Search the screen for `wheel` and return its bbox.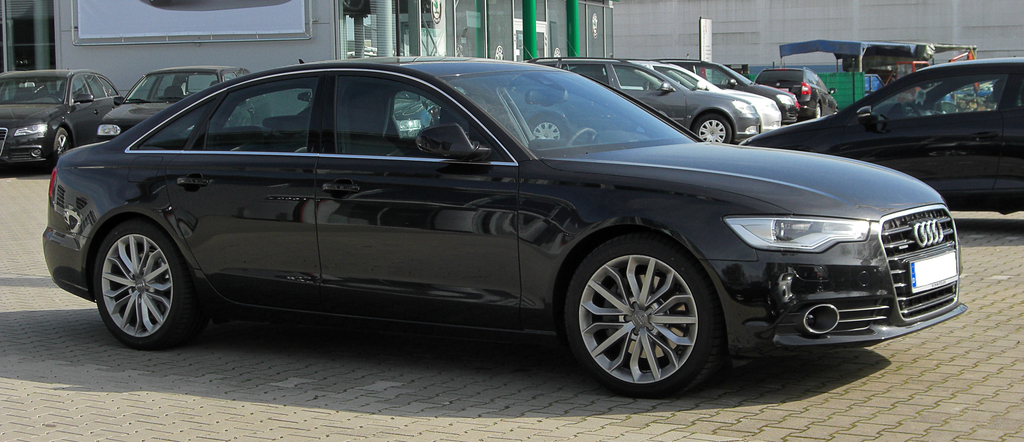
Found: {"left": 696, "top": 115, "right": 731, "bottom": 144}.
